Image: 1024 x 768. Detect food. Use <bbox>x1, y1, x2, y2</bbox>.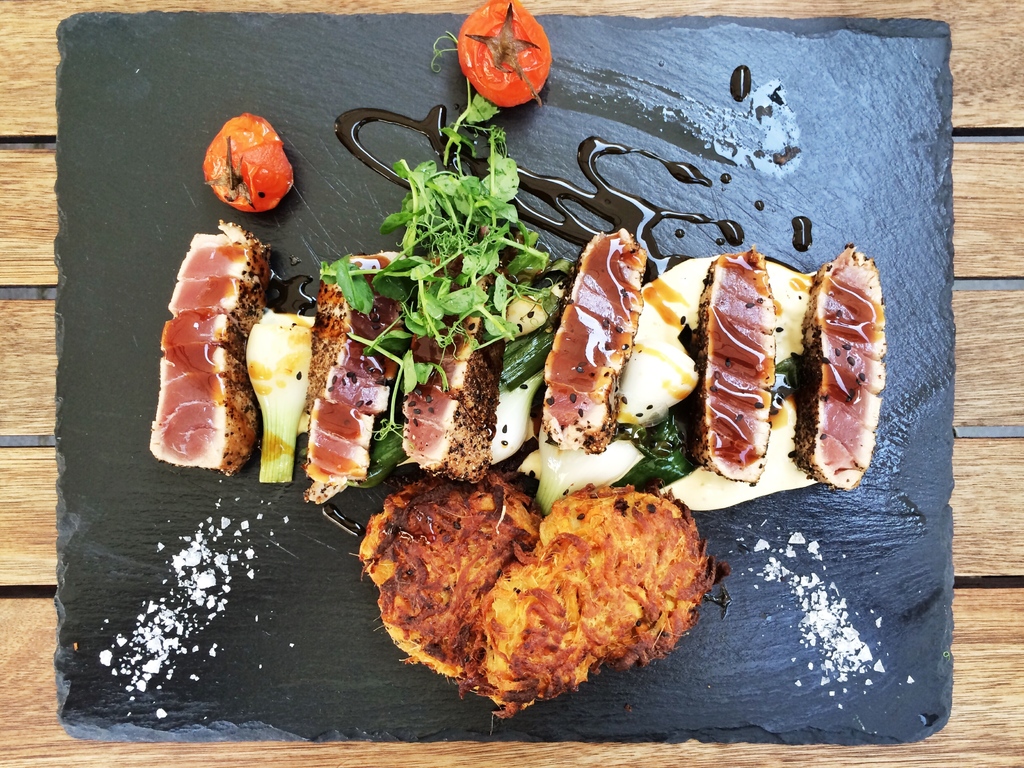
<bbox>459, 0, 550, 111</bbox>.
